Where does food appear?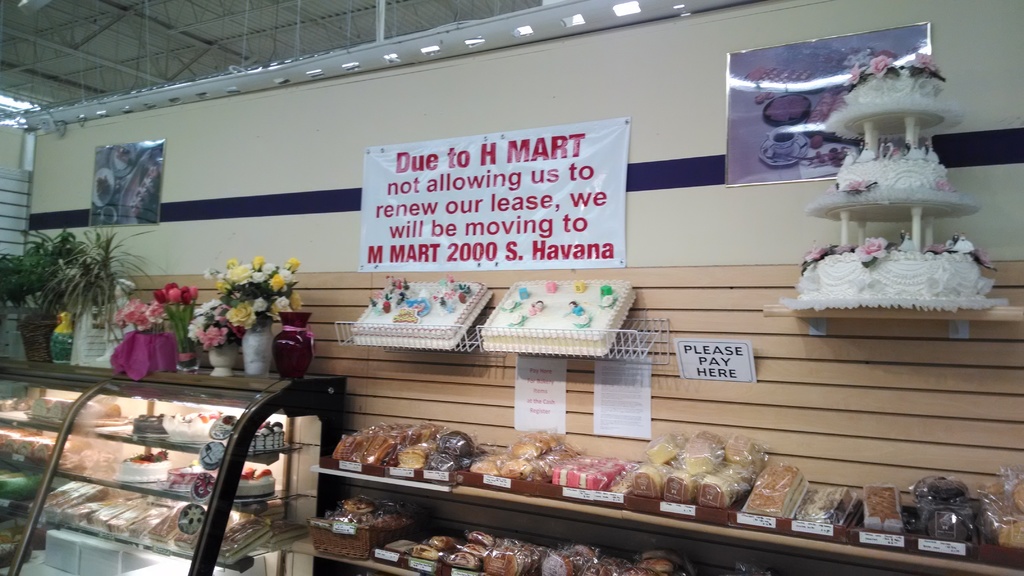
Appears at crop(804, 92, 850, 129).
